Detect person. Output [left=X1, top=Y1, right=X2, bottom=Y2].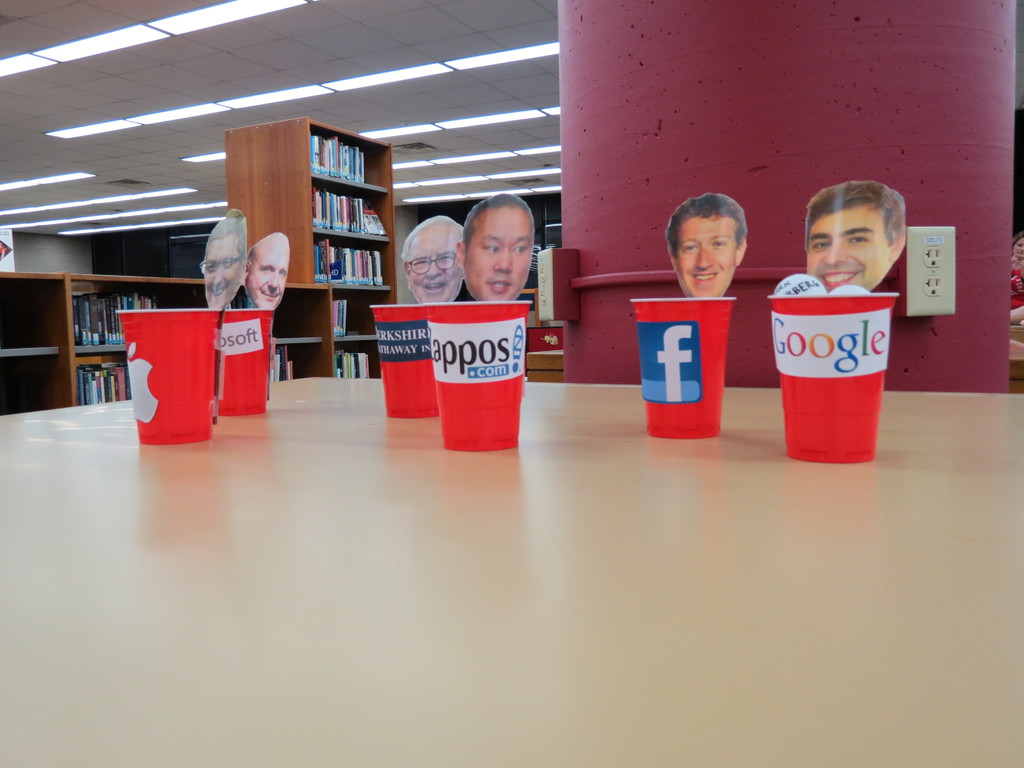
[left=664, top=196, right=751, bottom=301].
